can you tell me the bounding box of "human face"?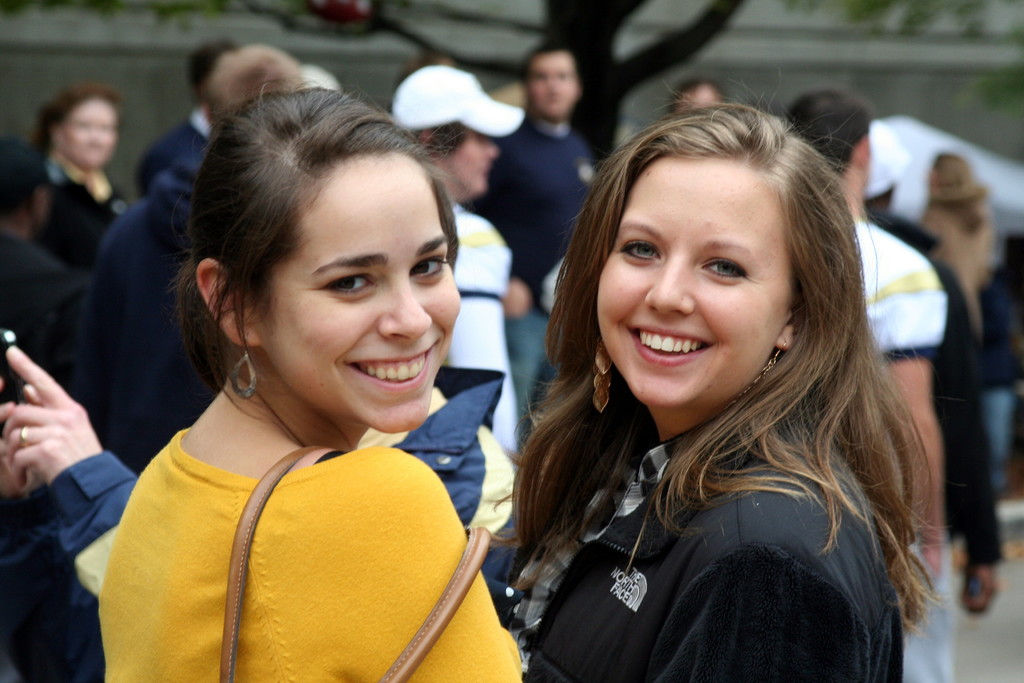
box=[524, 48, 580, 115].
